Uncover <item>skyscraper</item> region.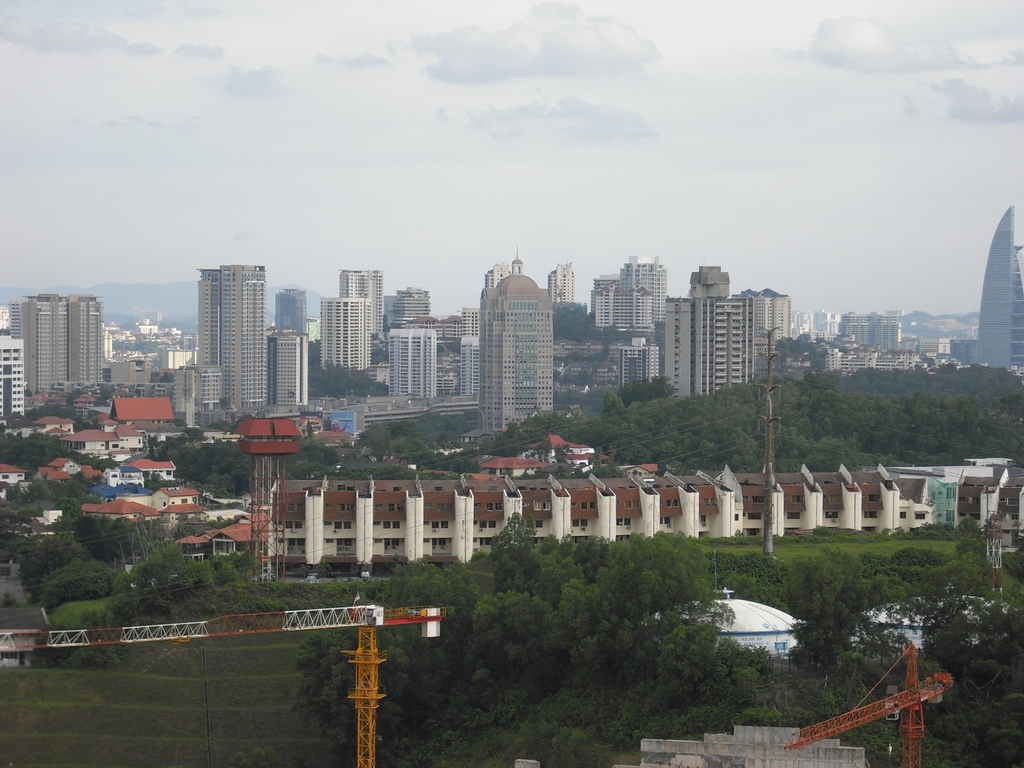
Uncovered: [x1=664, y1=258, x2=802, y2=416].
